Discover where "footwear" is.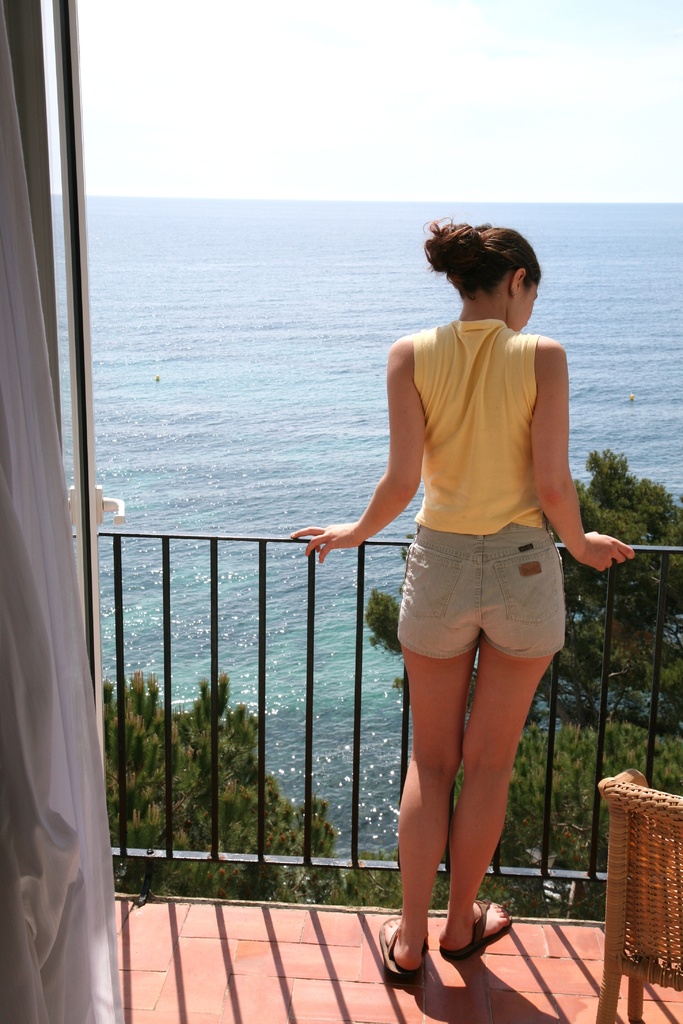
Discovered at x1=442, y1=897, x2=511, y2=953.
